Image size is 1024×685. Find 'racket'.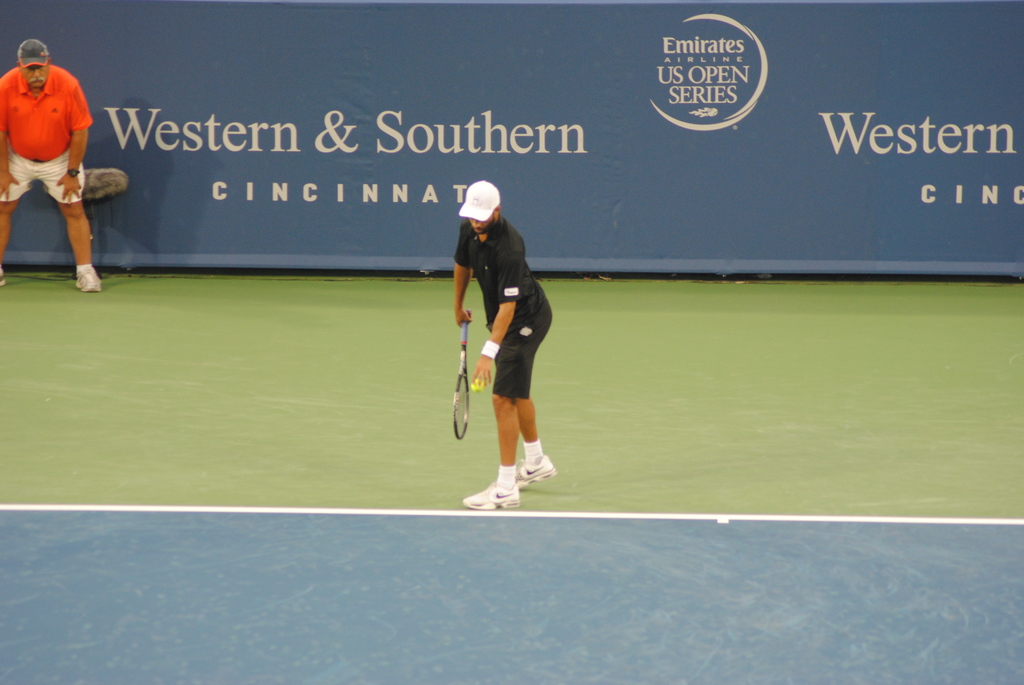
[452,307,472,441].
